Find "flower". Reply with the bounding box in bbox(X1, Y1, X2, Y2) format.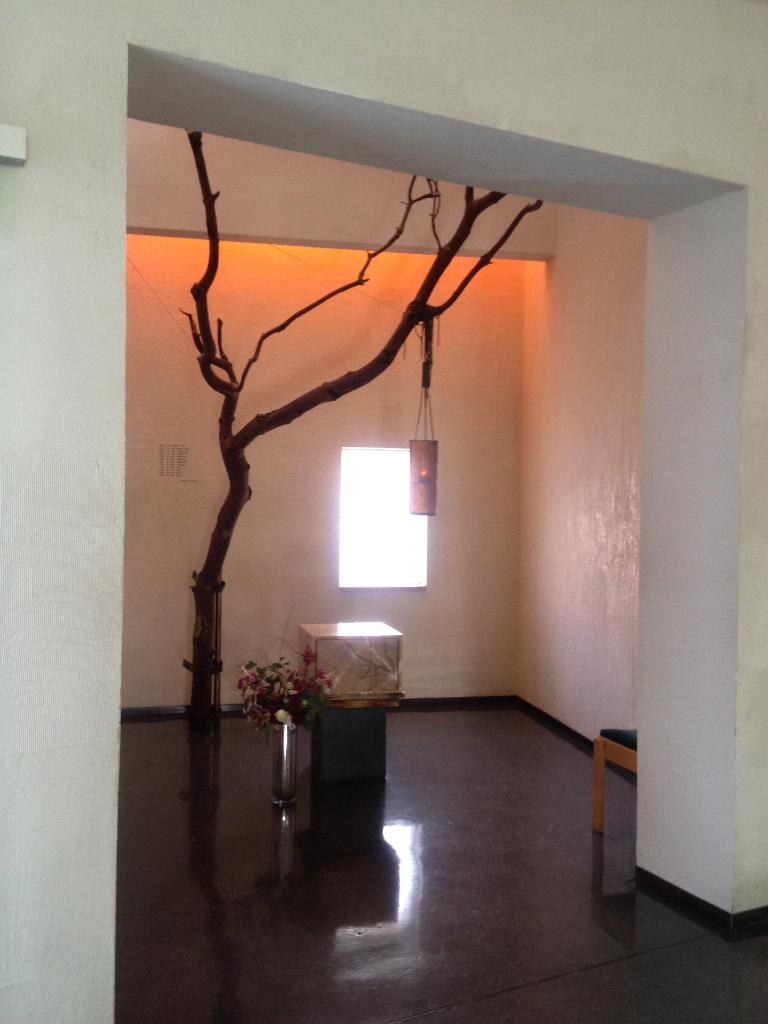
bbox(297, 643, 319, 666).
